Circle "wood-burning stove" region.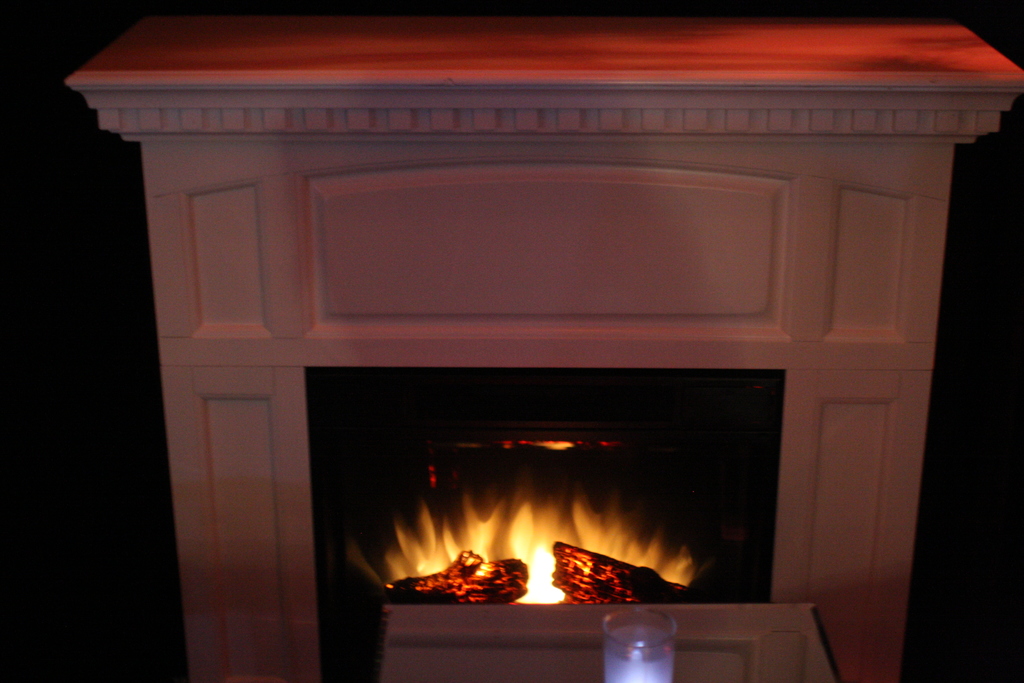
Region: 308/369/789/682.
